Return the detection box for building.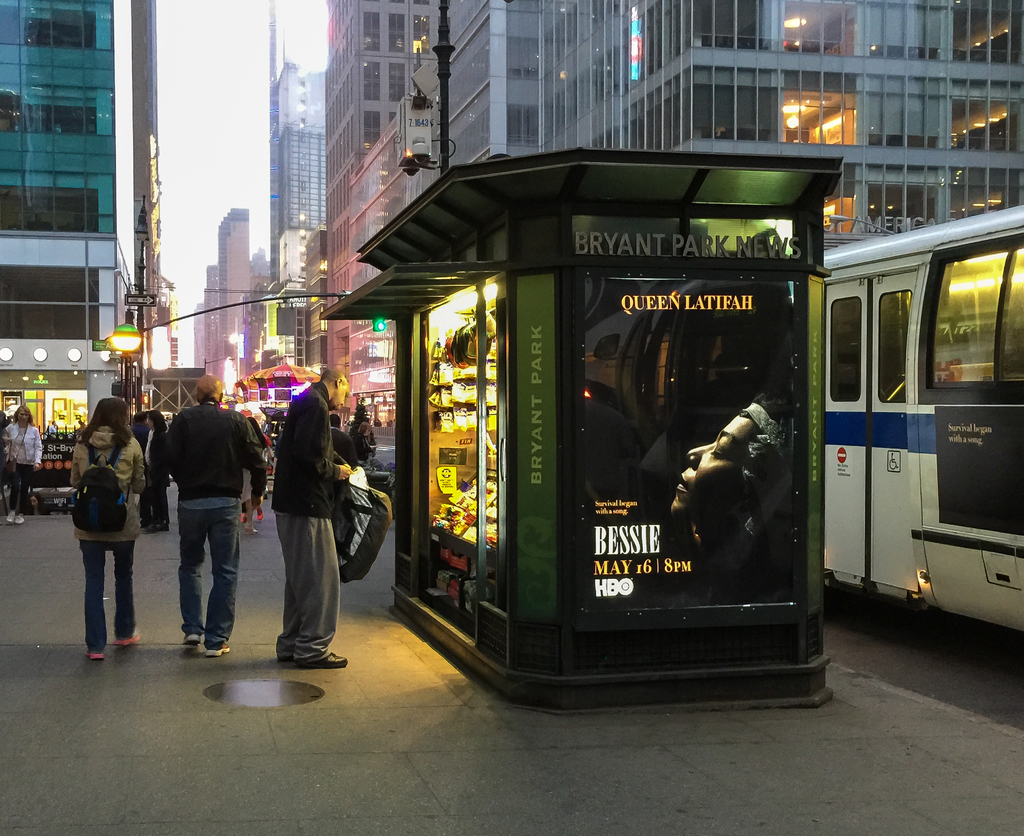
323, 0, 413, 421.
